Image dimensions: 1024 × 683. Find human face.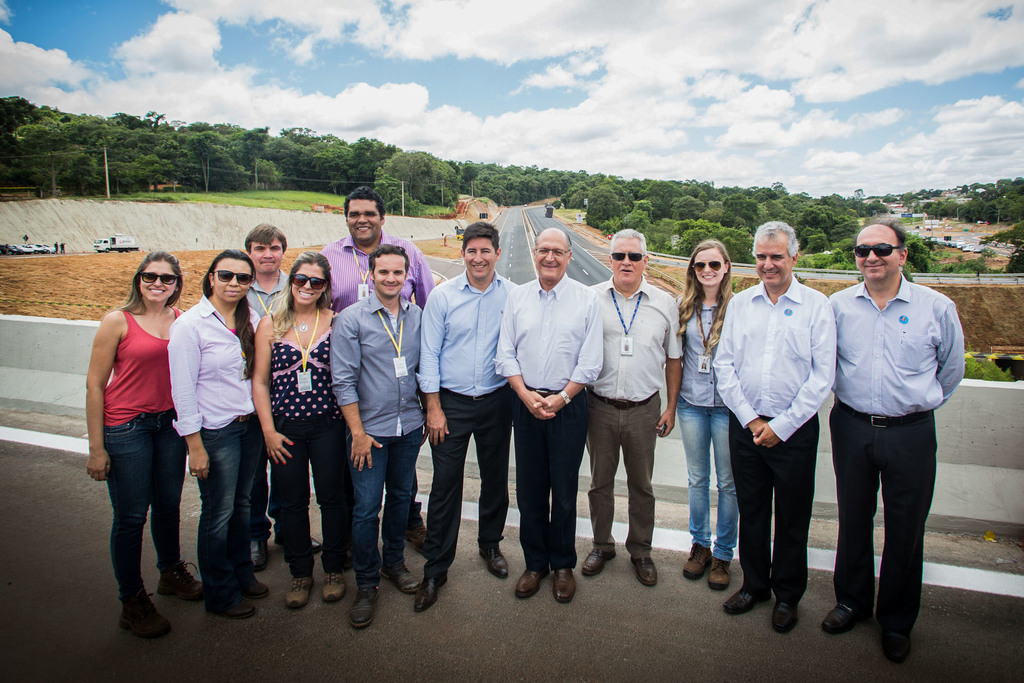
246,236,284,273.
